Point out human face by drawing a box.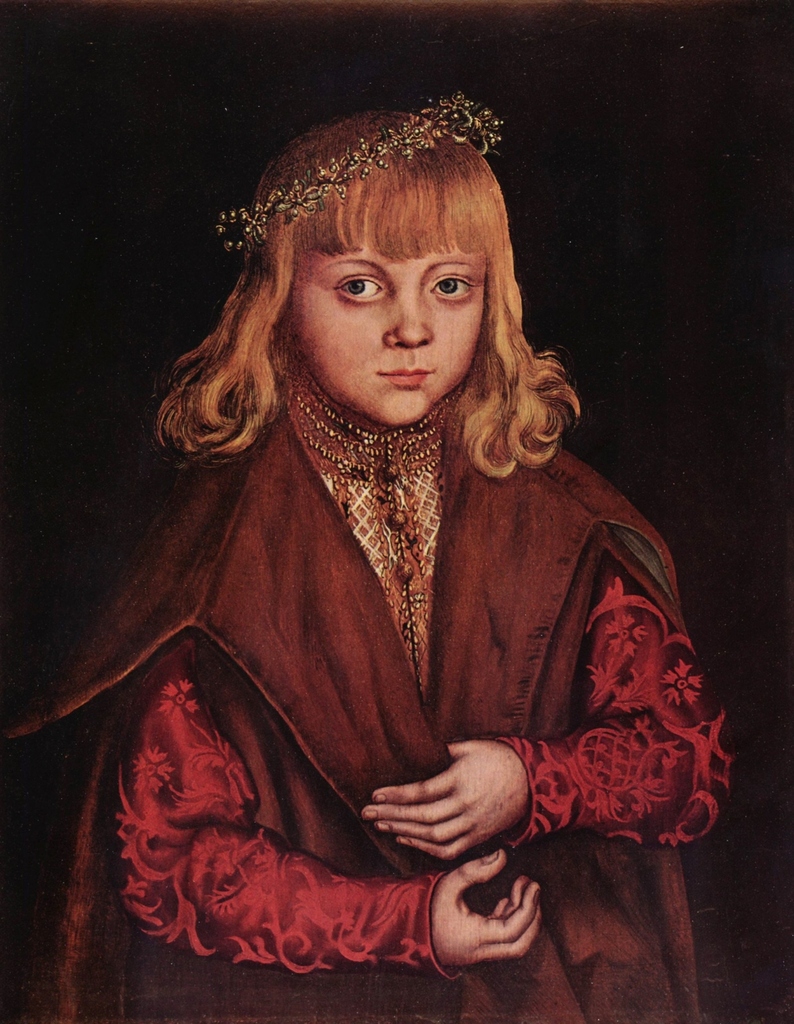
{"x1": 285, "y1": 192, "x2": 485, "y2": 421}.
